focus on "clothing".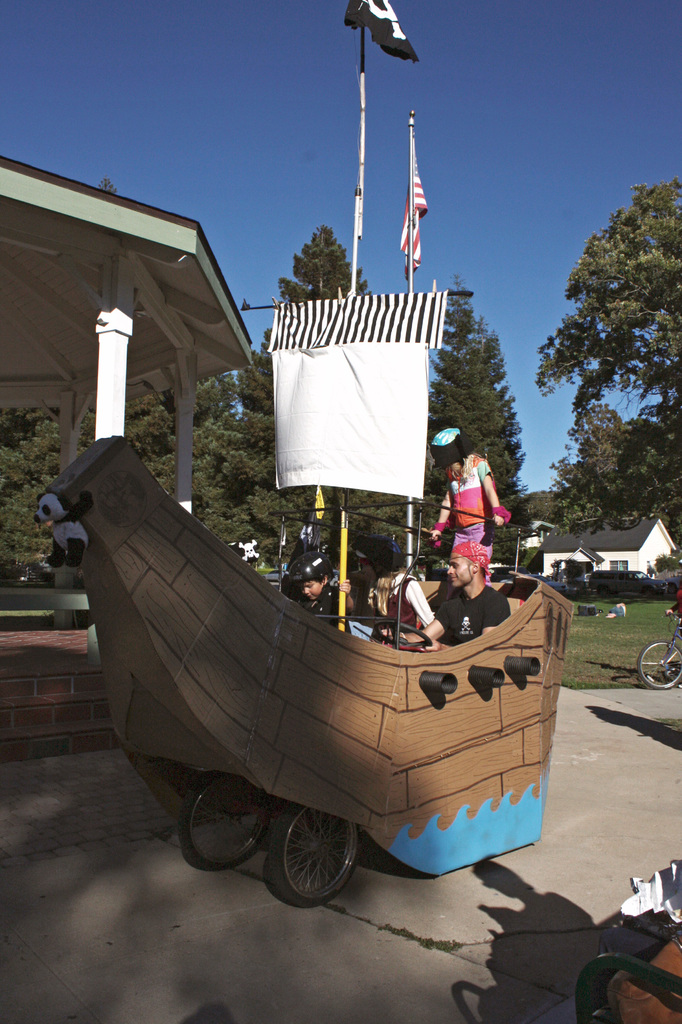
Focused at rect(436, 593, 517, 643).
